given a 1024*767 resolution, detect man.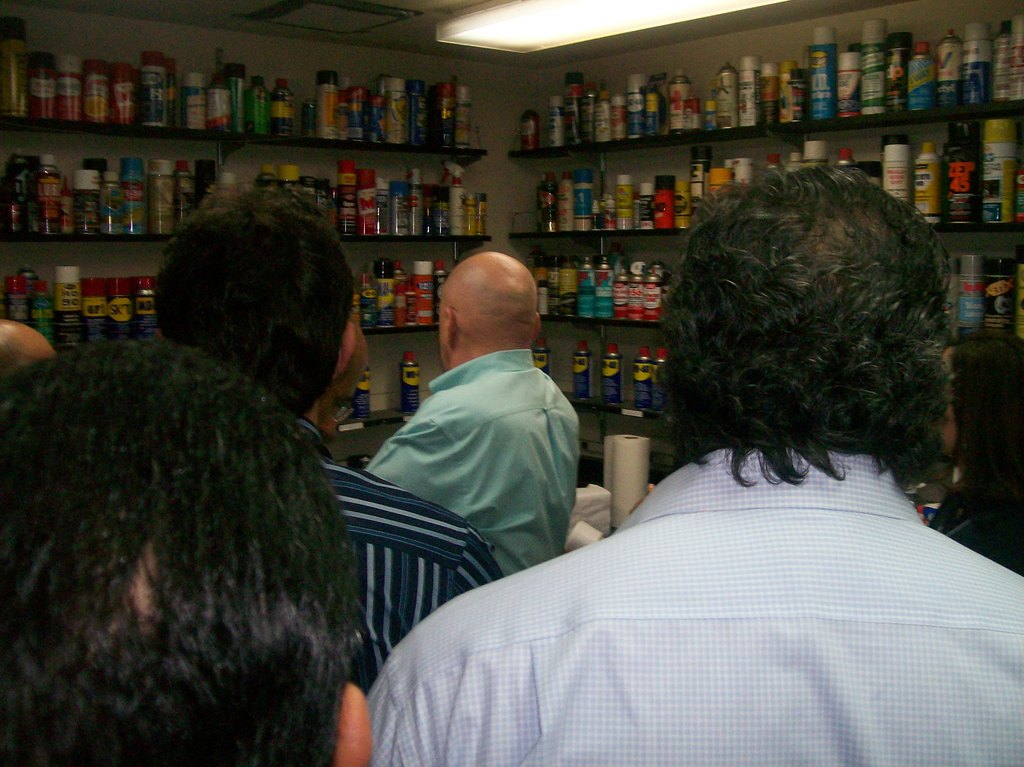
rect(361, 156, 1023, 766).
